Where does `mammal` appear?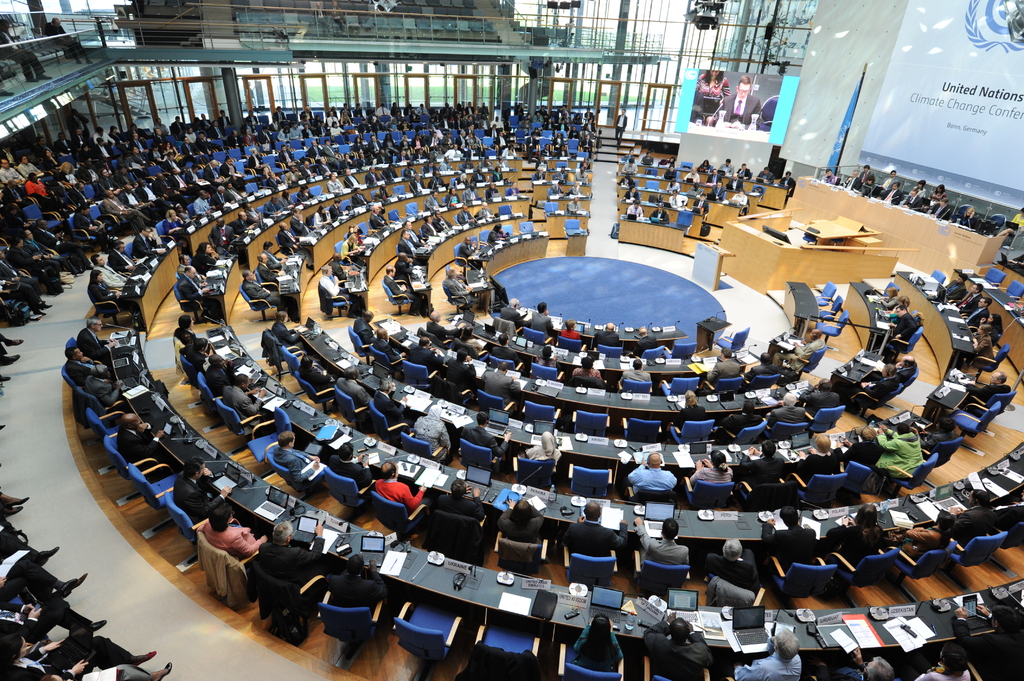
Appears at [left=444, top=348, right=476, bottom=386].
